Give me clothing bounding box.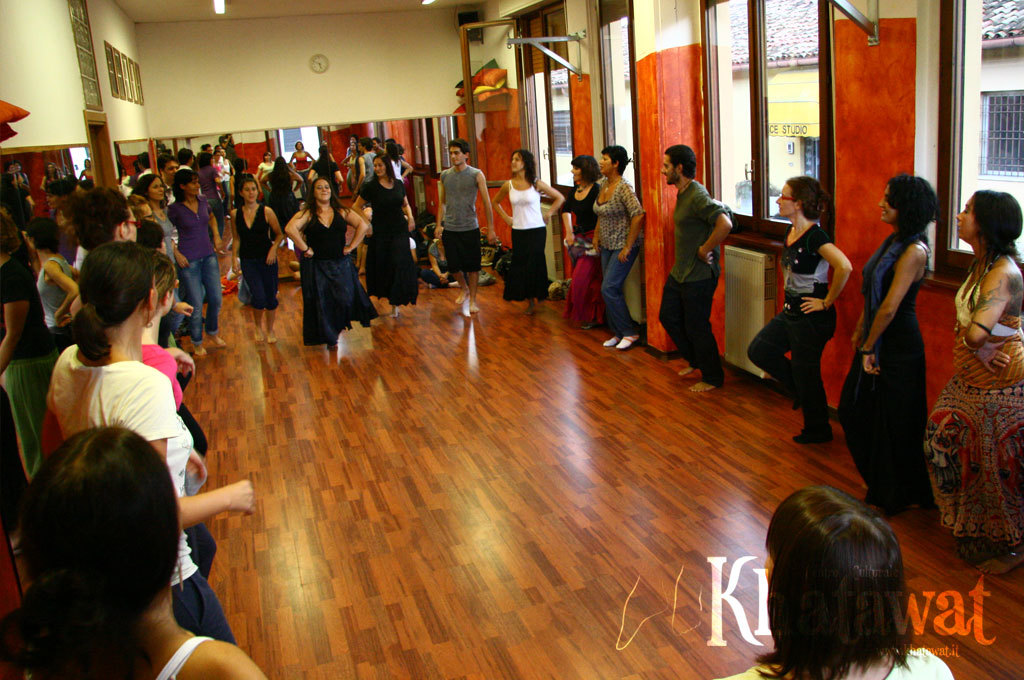
(left=385, top=155, right=404, bottom=180).
